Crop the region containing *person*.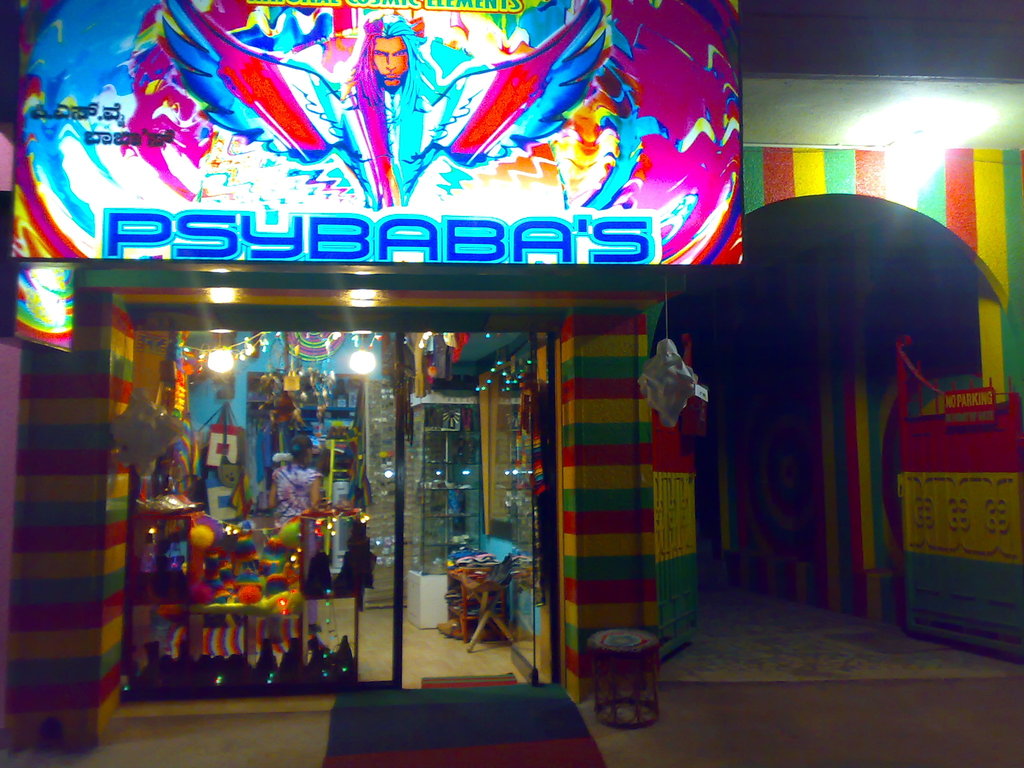
Crop region: bbox=(260, 441, 332, 646).
